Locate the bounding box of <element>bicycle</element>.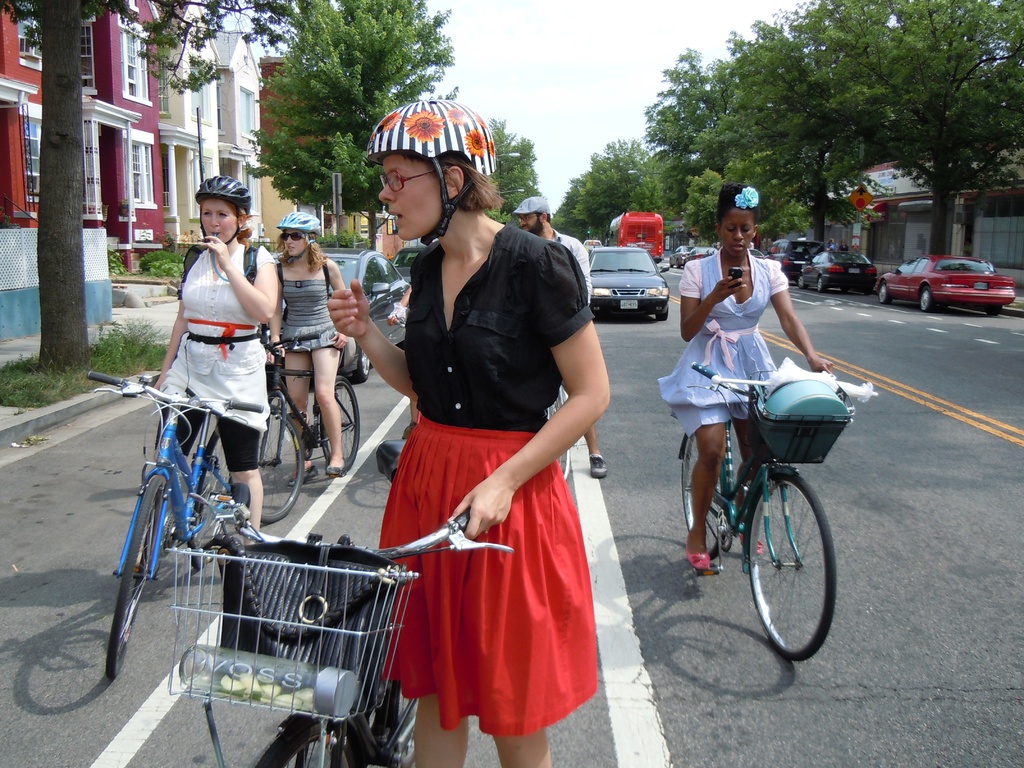
Bounding box: 547, 384, 578, 481.
